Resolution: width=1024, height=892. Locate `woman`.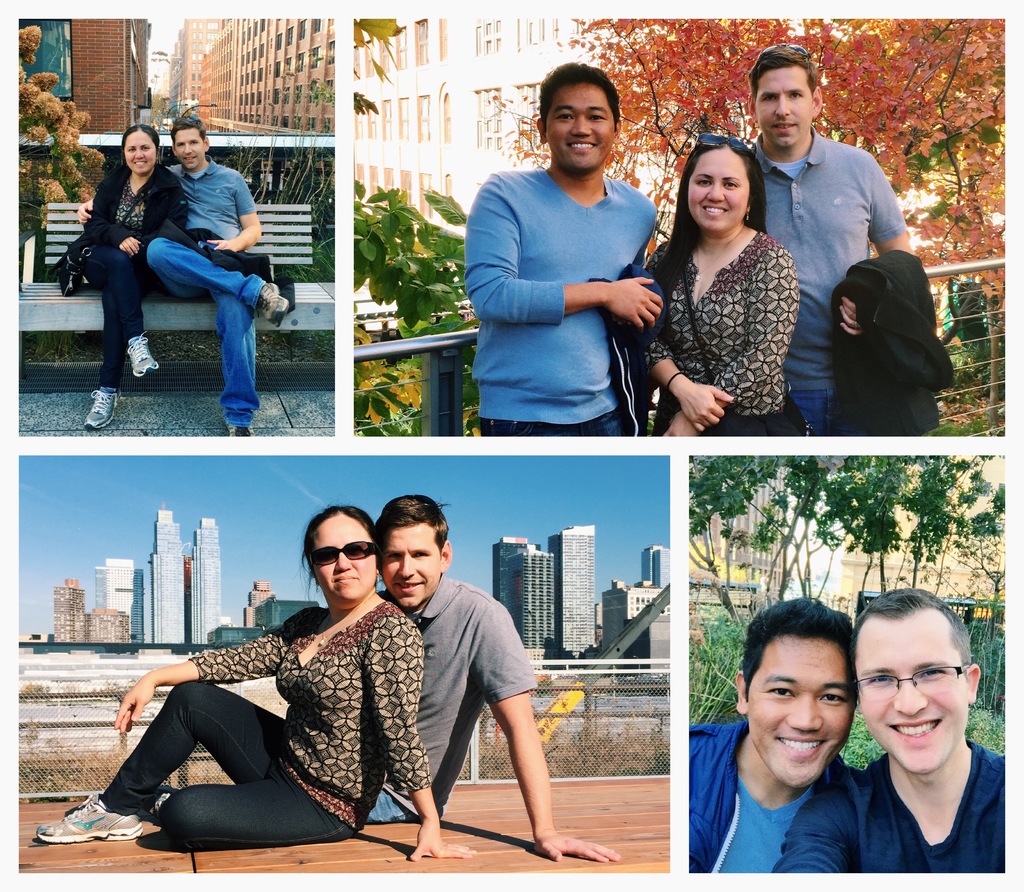
crop(80, 128, 182, 434).
